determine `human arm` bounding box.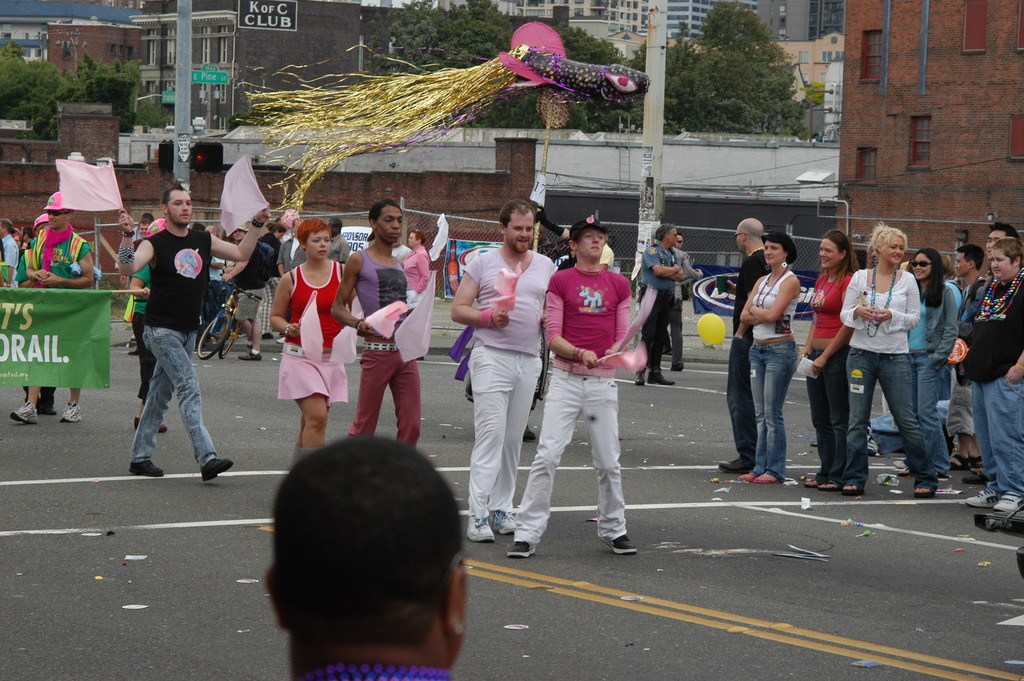
Determined: l=403, t=249, r=433, b=306.
